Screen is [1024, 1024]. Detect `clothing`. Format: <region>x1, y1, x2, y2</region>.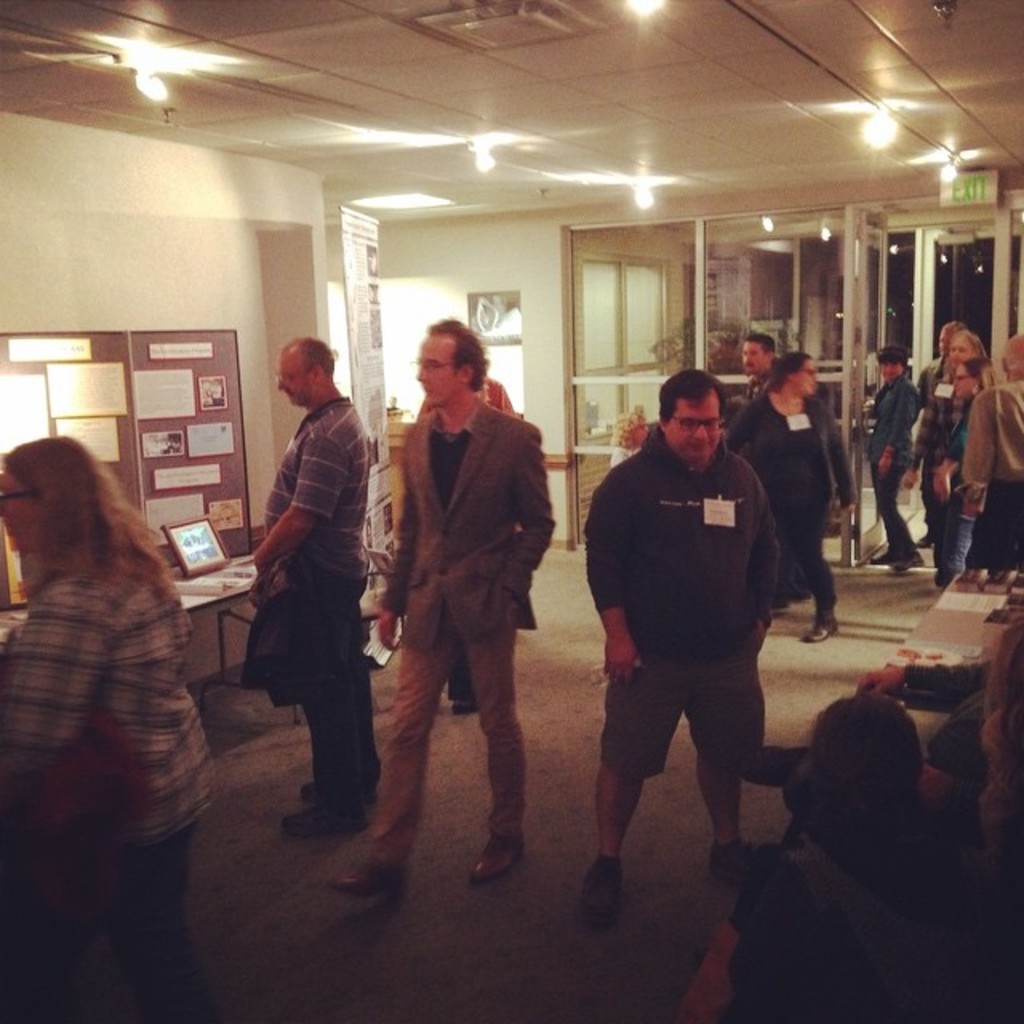
<region>722, 797, 990, 1022</region>.
